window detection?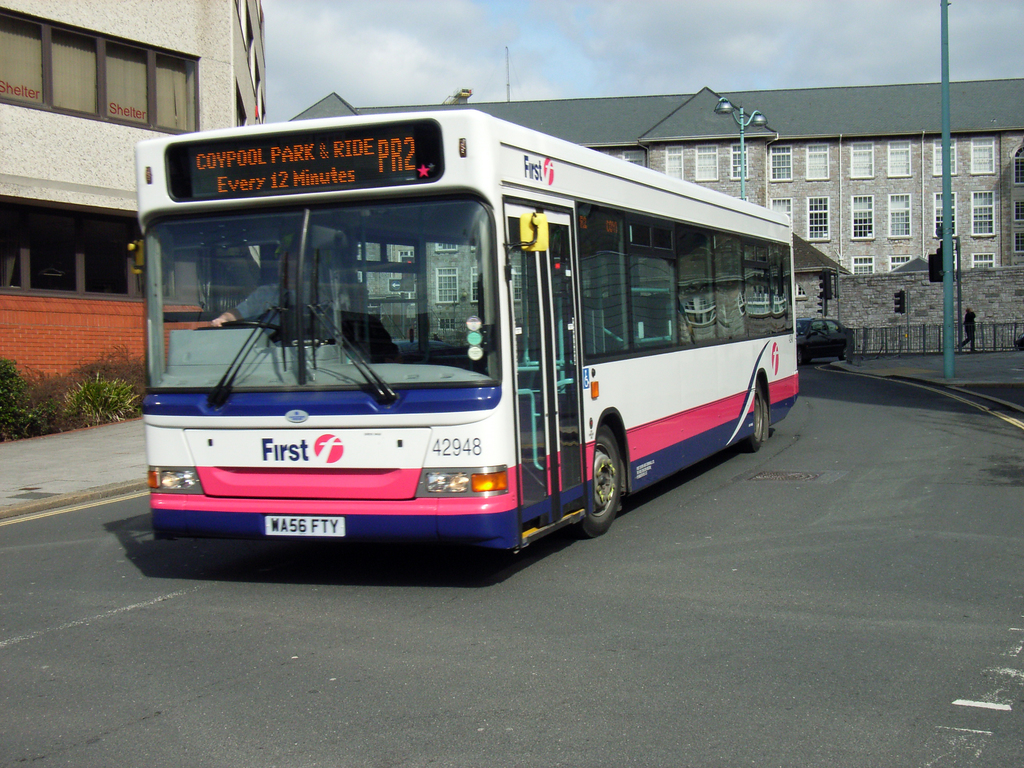
x1=931 y1=191 x2=964 y2=240
